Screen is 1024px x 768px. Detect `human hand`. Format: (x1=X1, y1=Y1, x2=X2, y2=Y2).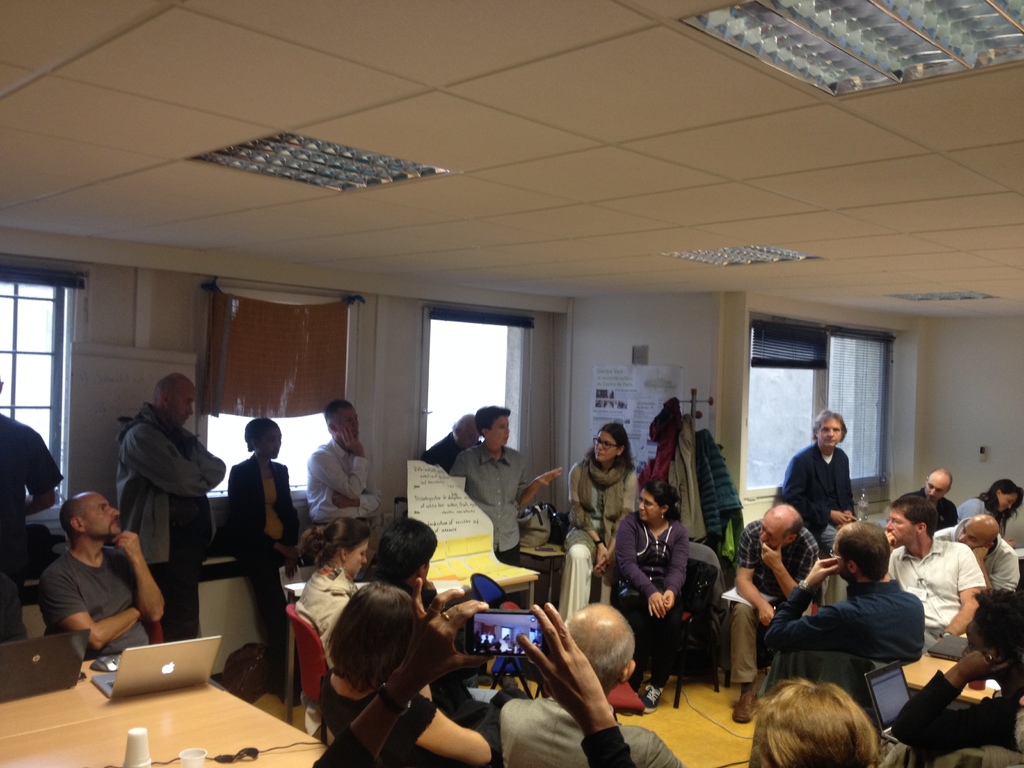
(x1=287, y1=560, x2=300, y2=585).
